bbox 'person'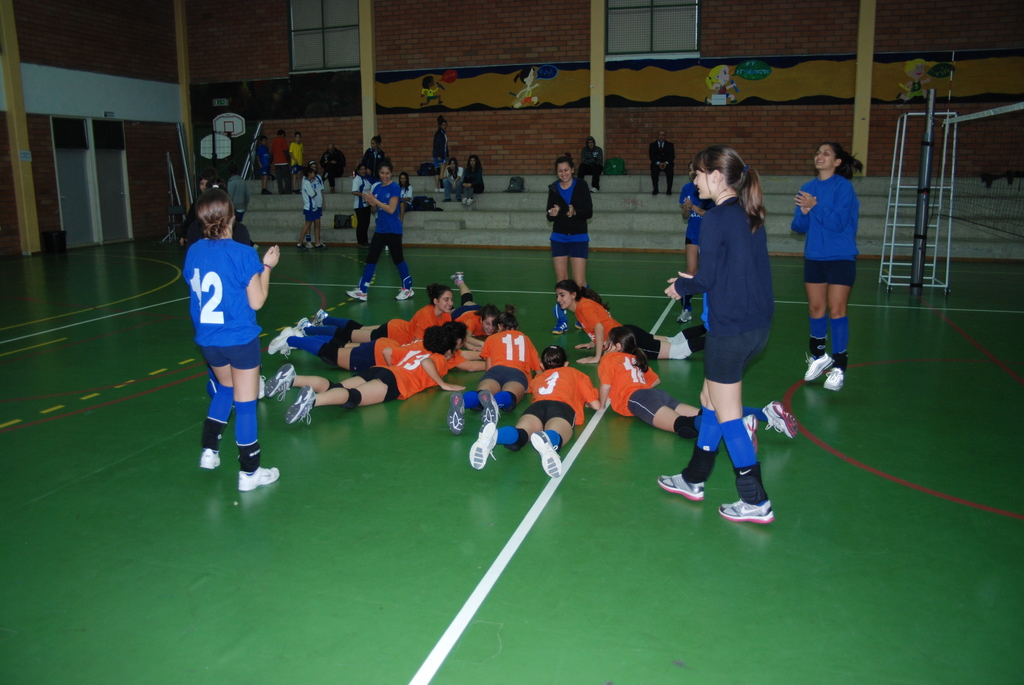
rect(572, 129, 600, 200)
